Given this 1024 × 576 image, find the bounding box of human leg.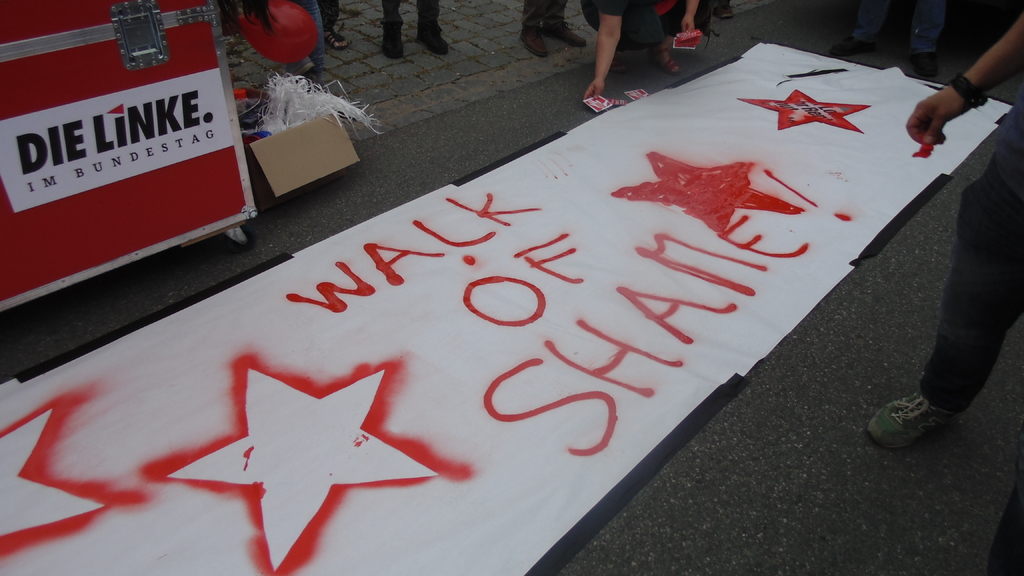
{"x1": 379, "y1": 0, "x2": 404, "y2": 53}.
